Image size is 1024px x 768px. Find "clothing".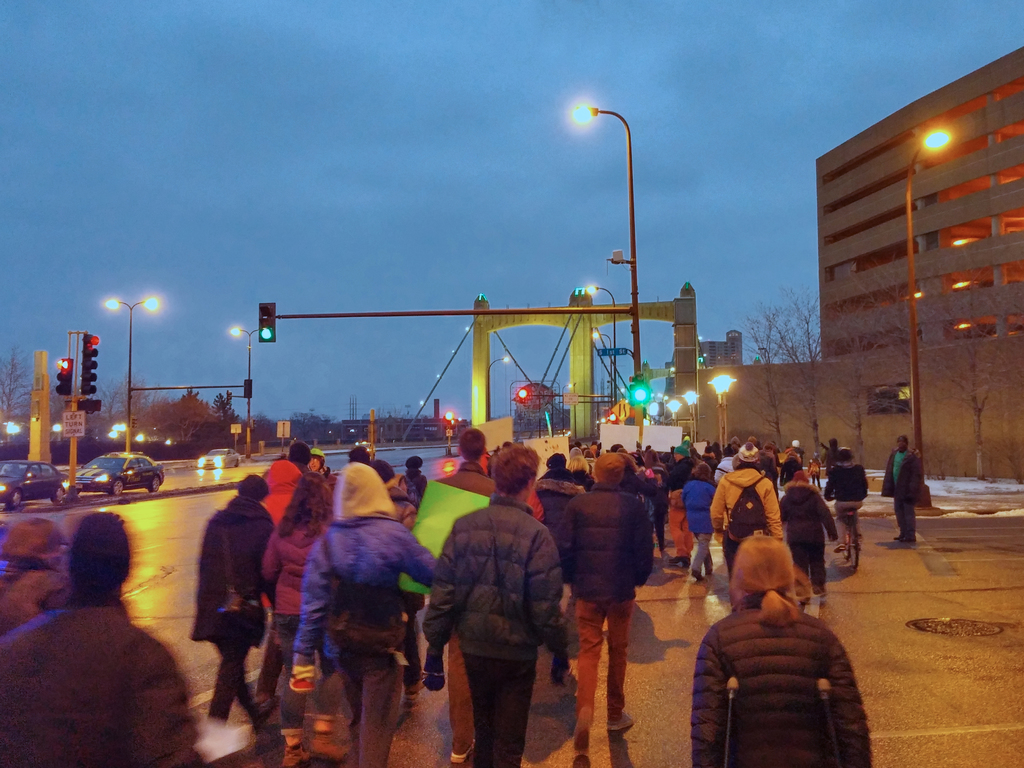
(255,460,309,611).
